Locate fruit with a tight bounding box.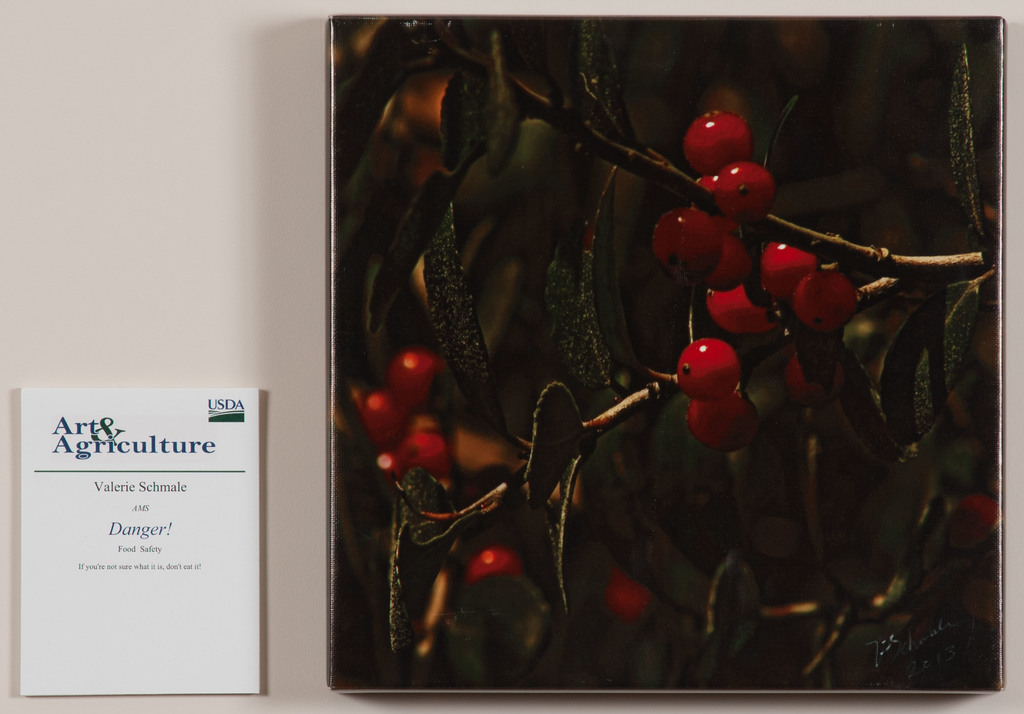
376/448/412/479.
